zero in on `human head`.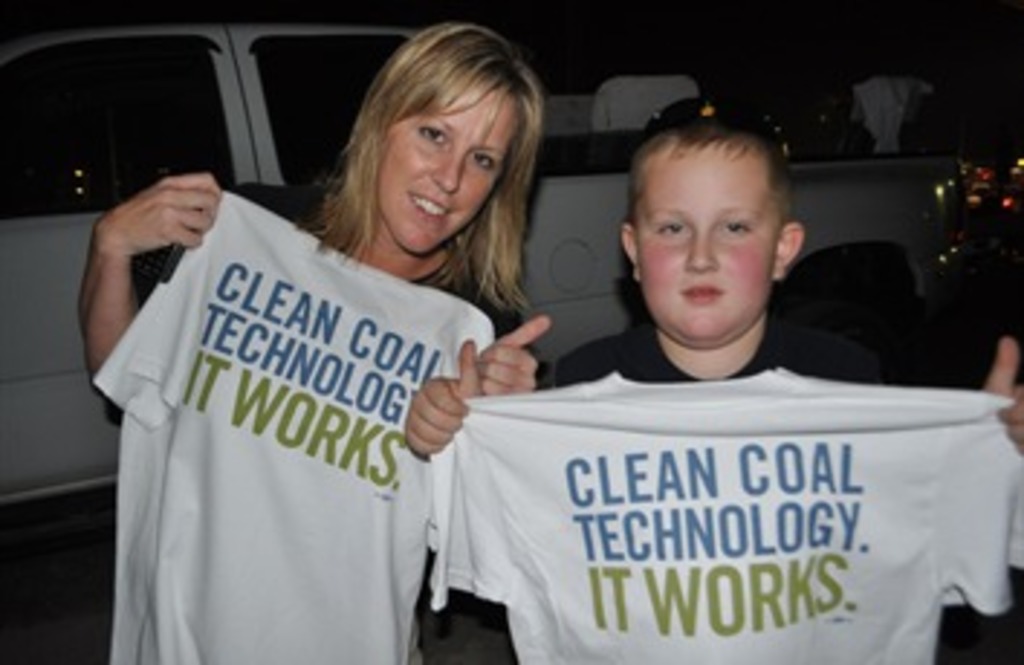
Zeroed in: 327 23 532 223.
